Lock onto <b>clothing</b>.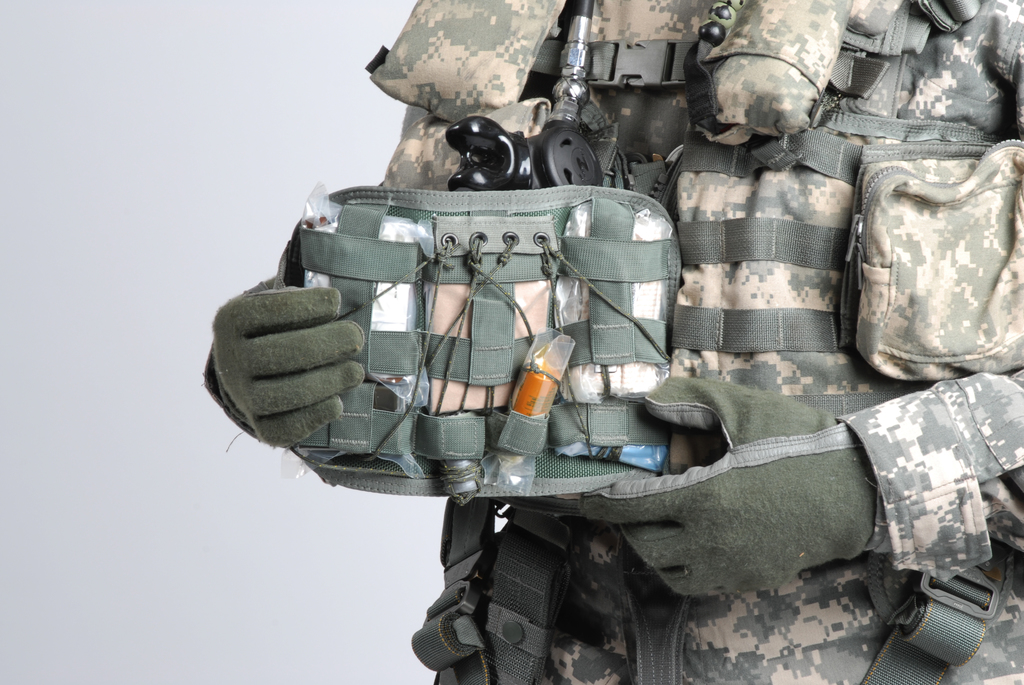
Locked: 289/91/950/651.
